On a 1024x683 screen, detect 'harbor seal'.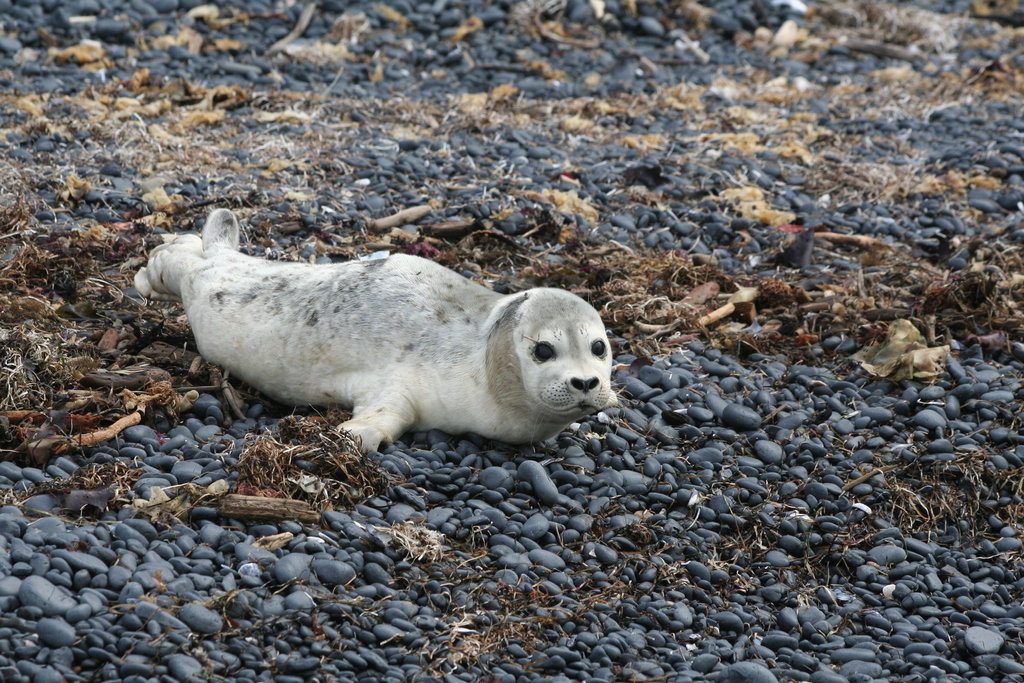
box=[128, 215, 618, 459].
